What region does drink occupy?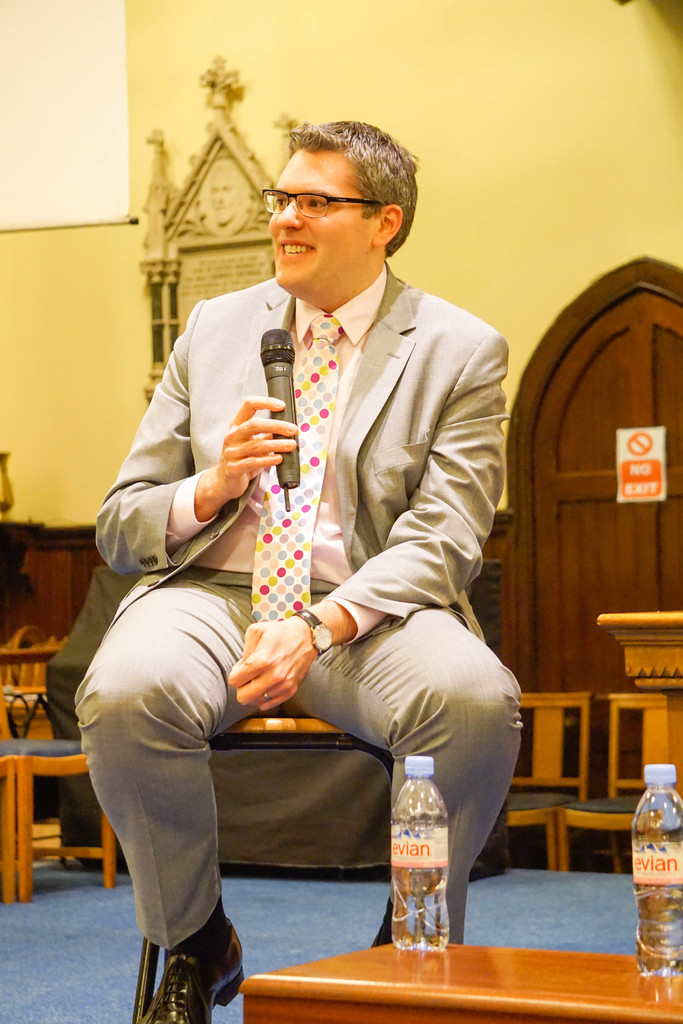
636, 767, 682, 975.
